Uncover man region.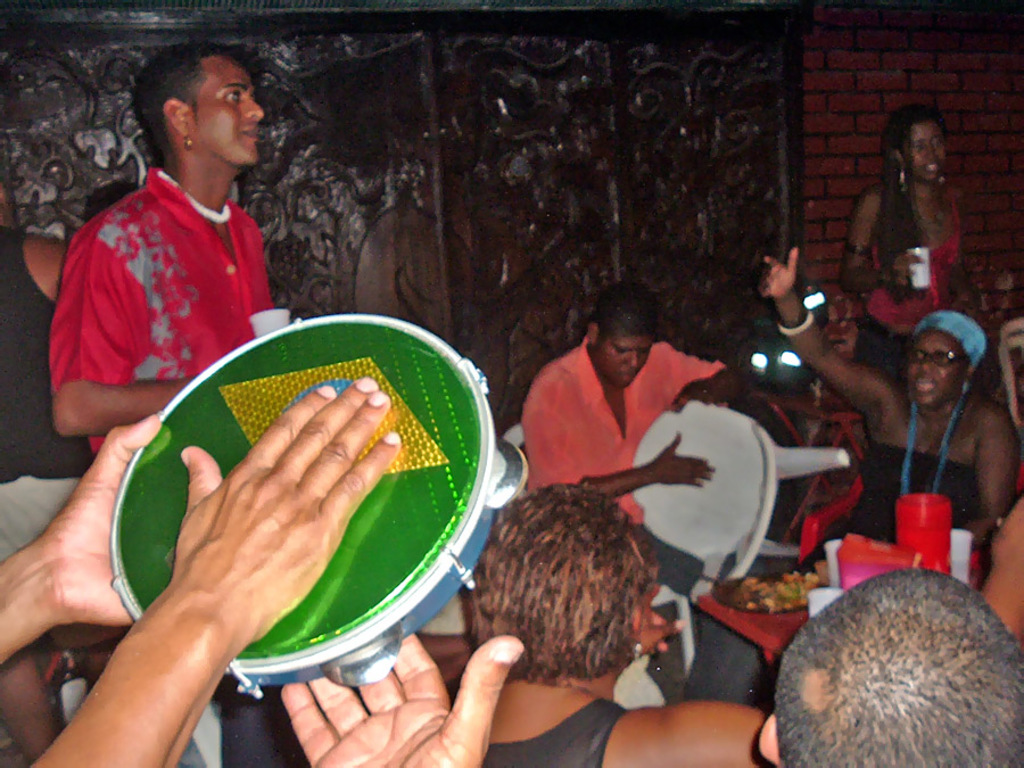
Uncovered: pyautogui.locateOnScreen(51, 40, 287, 433).
